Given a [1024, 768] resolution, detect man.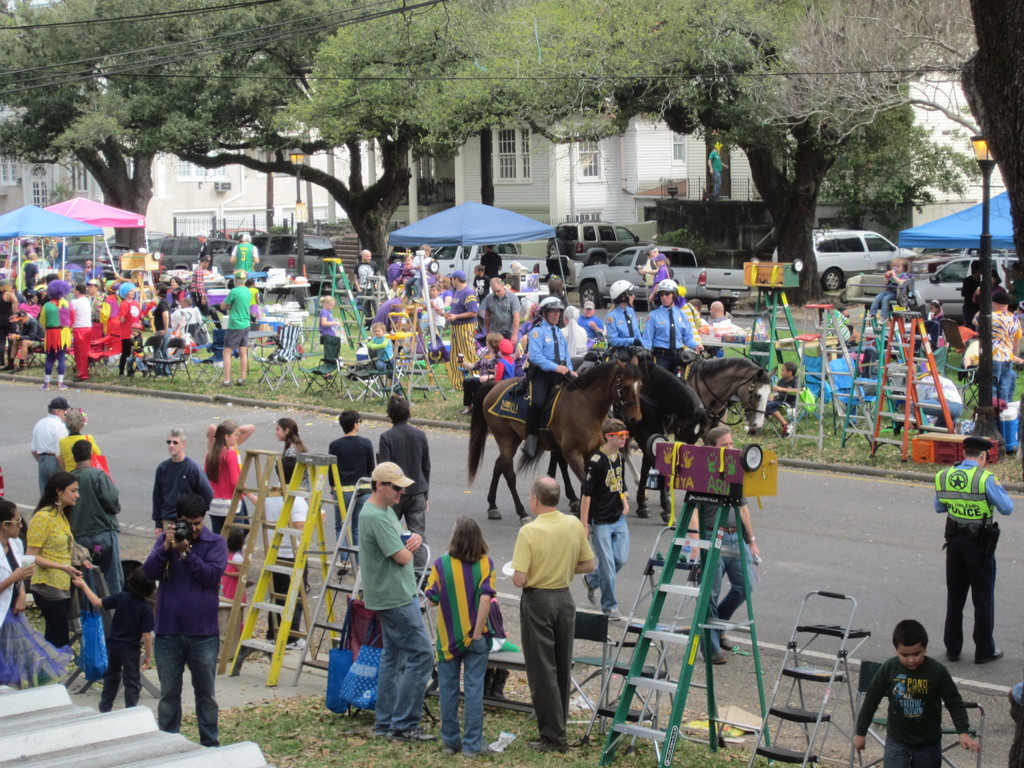
left=70, top=434, right=122, bottom=605.
